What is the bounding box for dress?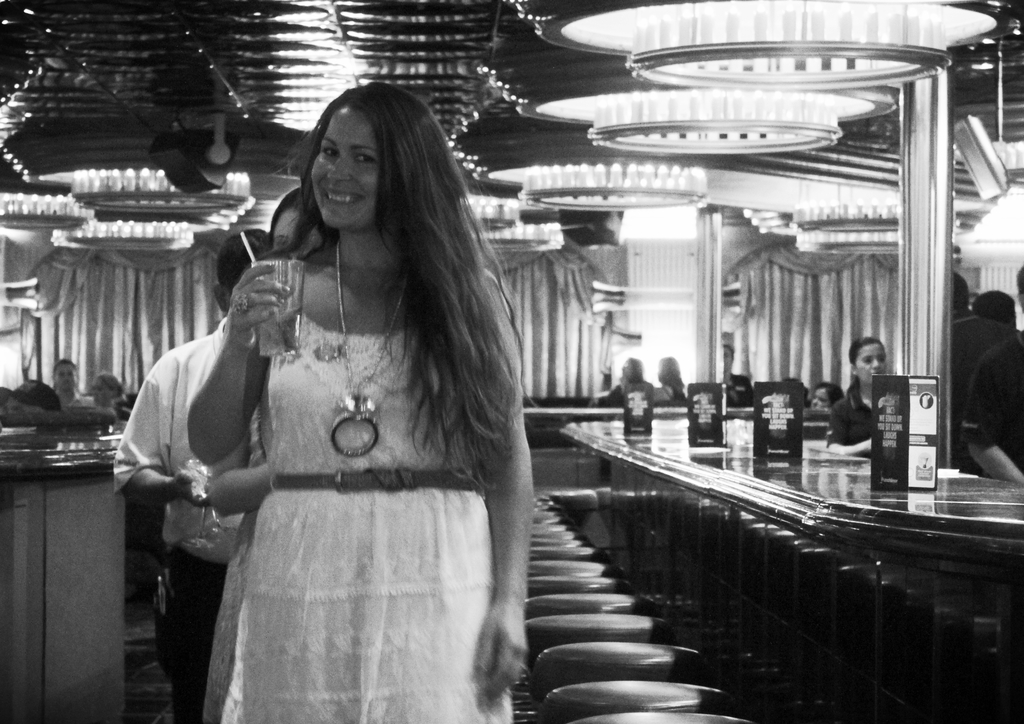
[200, 308, 511, 723].
